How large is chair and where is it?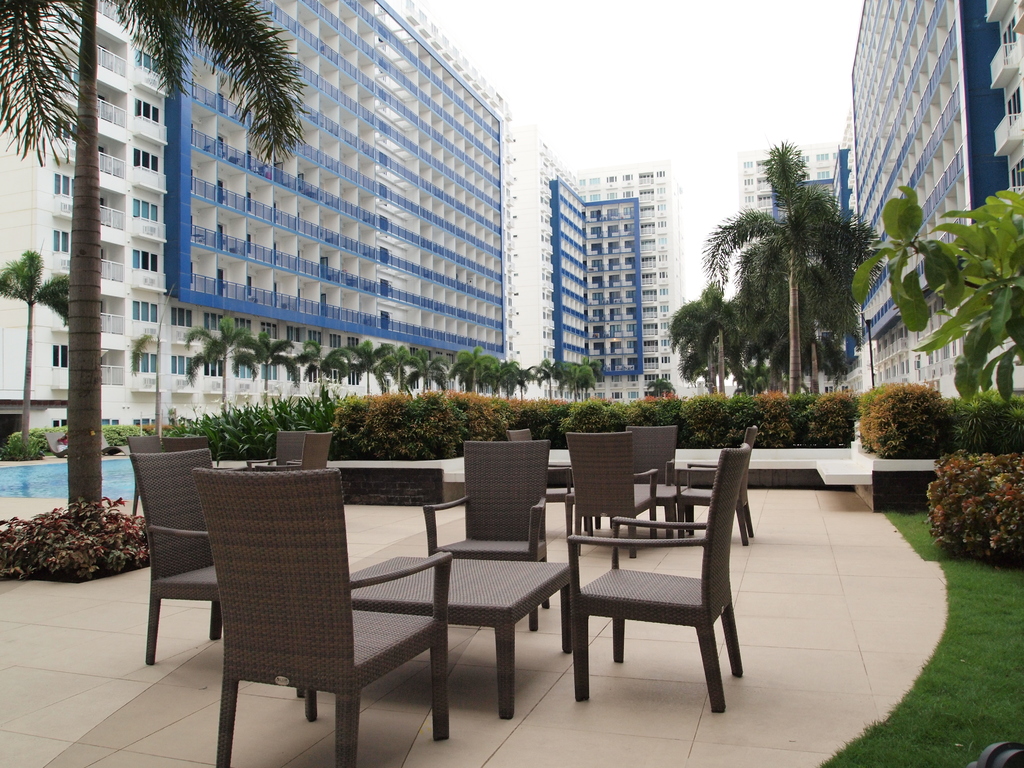
Bounding box: <region>191, 468, 456, 767</region>.
